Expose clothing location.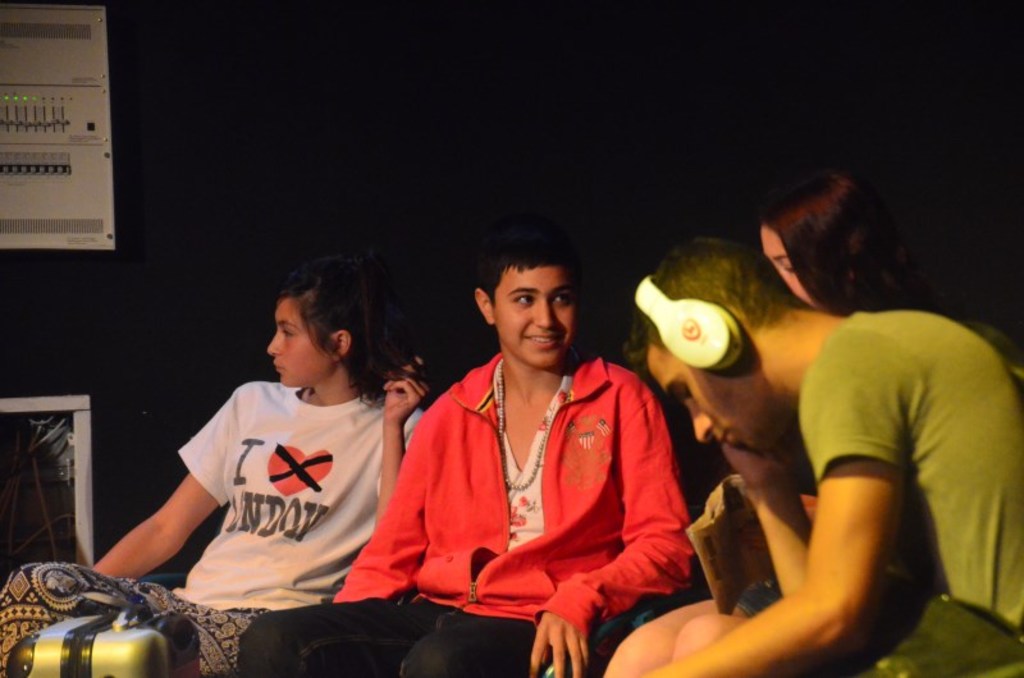
Exposed at l=737, t=583, r=780, b=619.
